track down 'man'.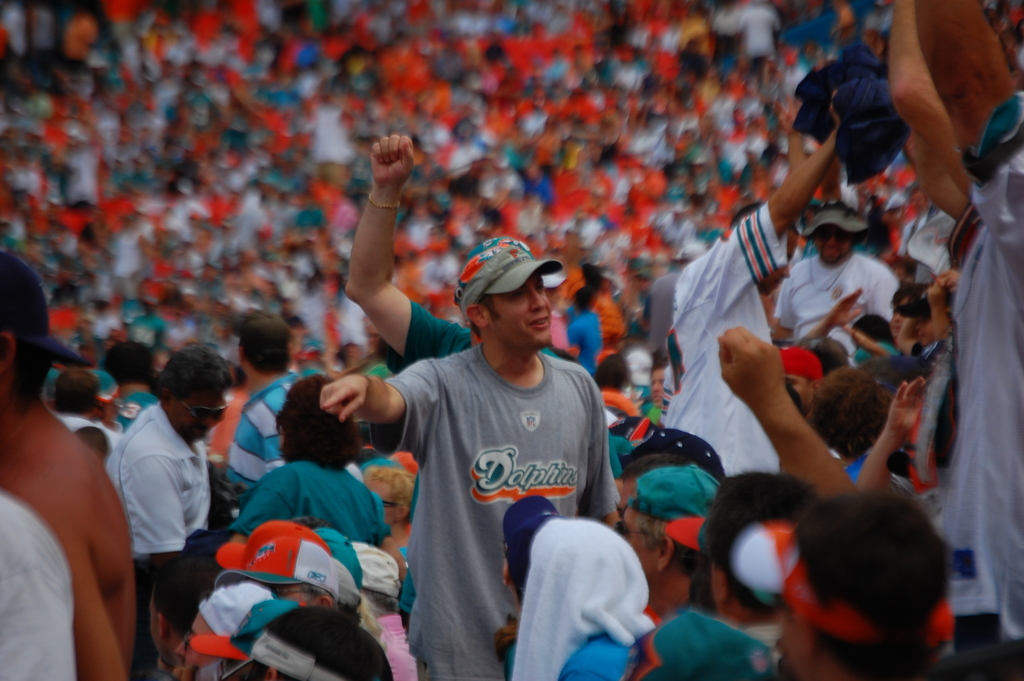
Tracked to l=360, t=204, r=602, b=678.
